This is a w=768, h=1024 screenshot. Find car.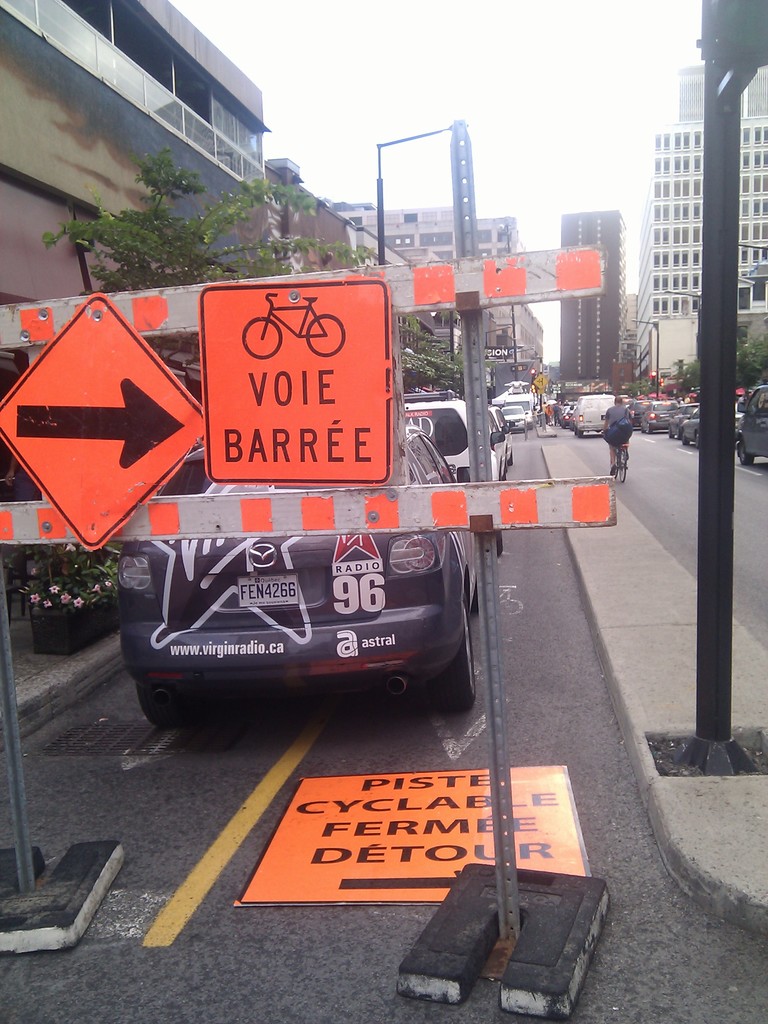
Bounding box: select_region(406, 389, 504, 490).
